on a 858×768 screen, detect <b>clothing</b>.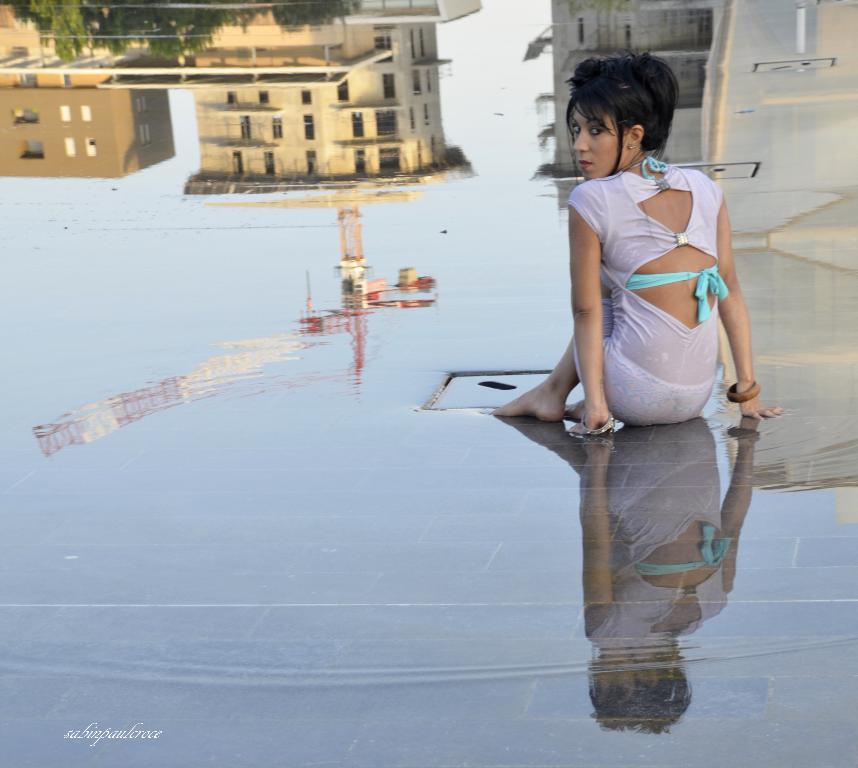
Rect(559, 144, 724, 422).
